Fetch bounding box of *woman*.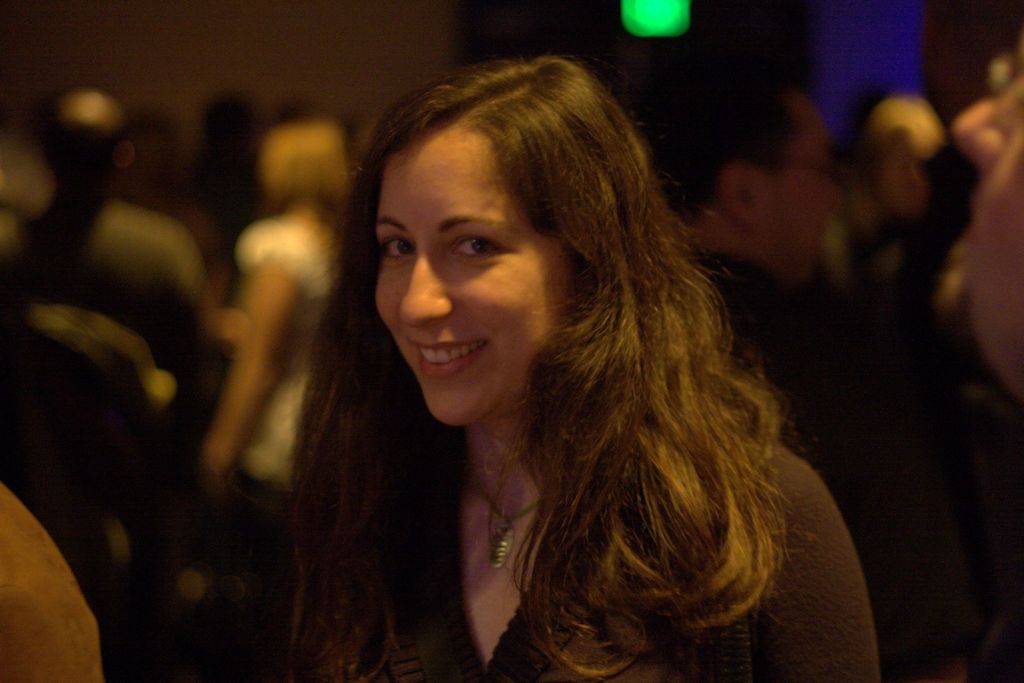
Bbox: {"x1": 236, "y1": 43, "x2": 883, "y2": 679}.
